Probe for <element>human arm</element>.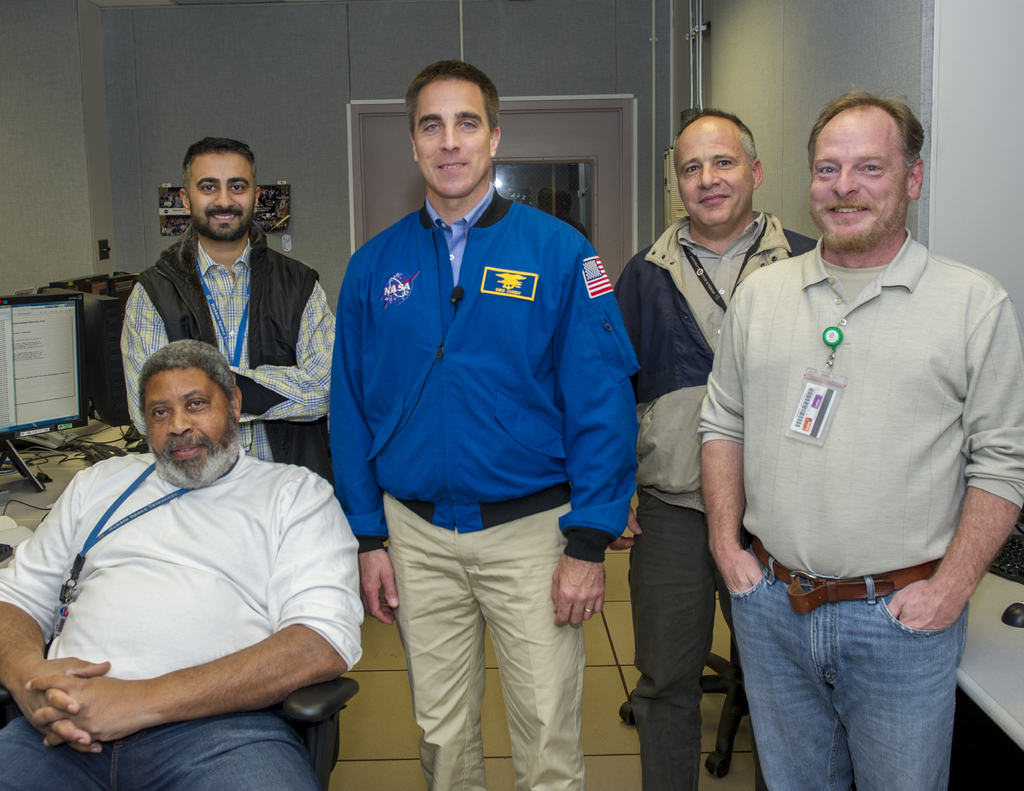
Probe result: rect(38, 474, 362, 744).
